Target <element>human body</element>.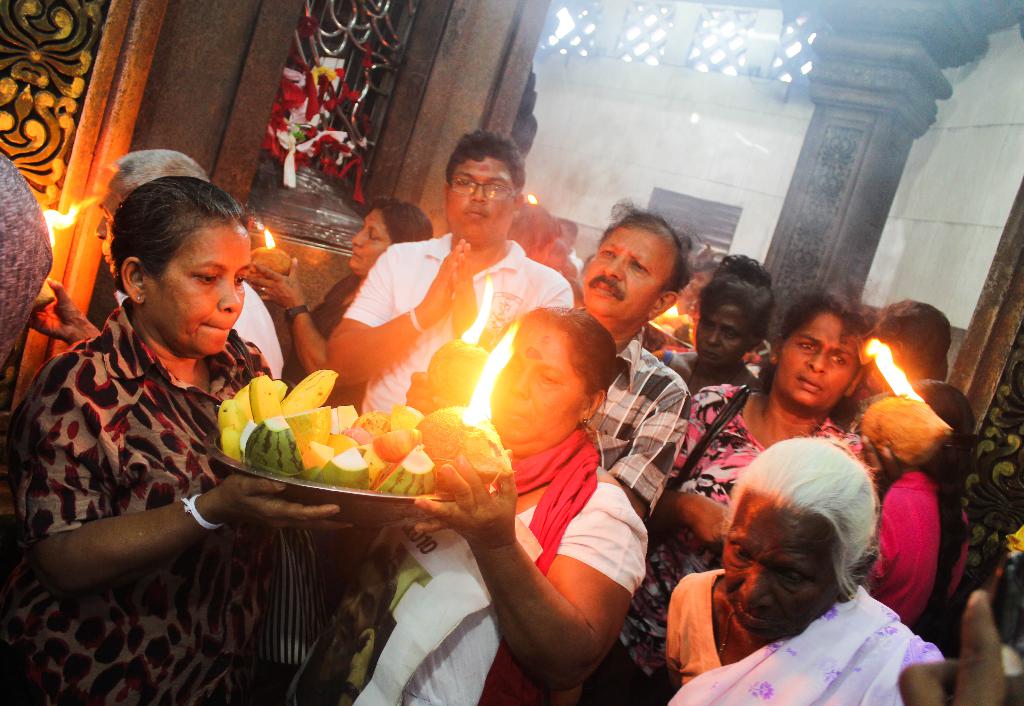
Target region: (657,434,950,705).
